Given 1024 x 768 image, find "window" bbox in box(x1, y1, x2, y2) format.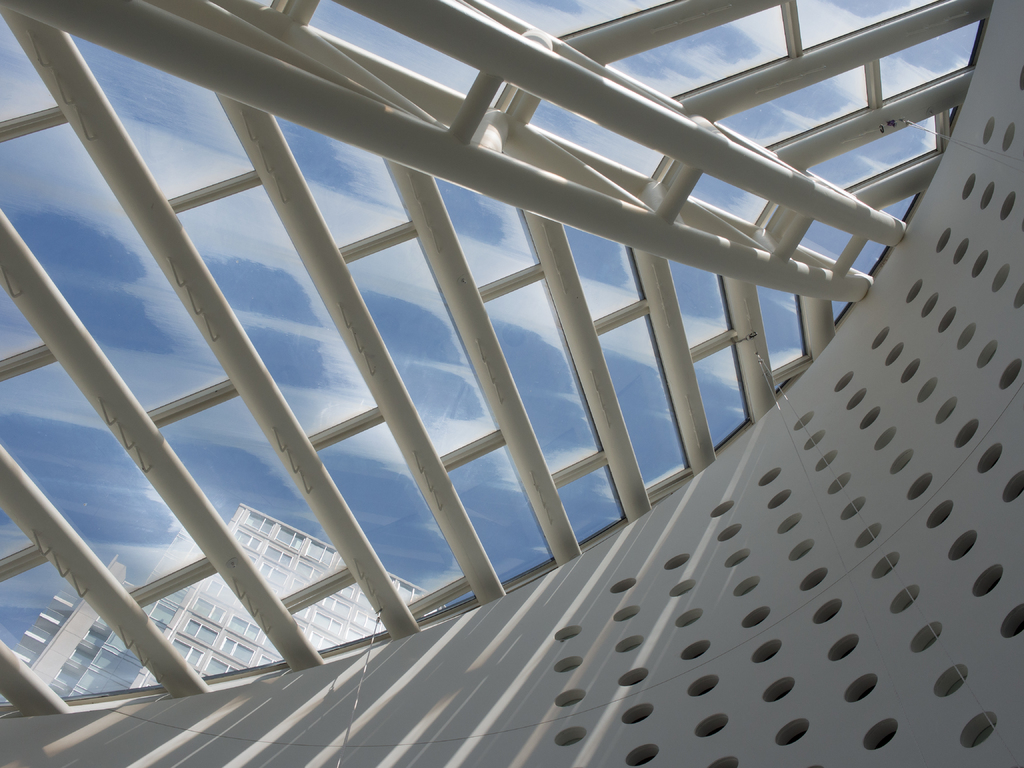
box(337, 586, 355, 601).
